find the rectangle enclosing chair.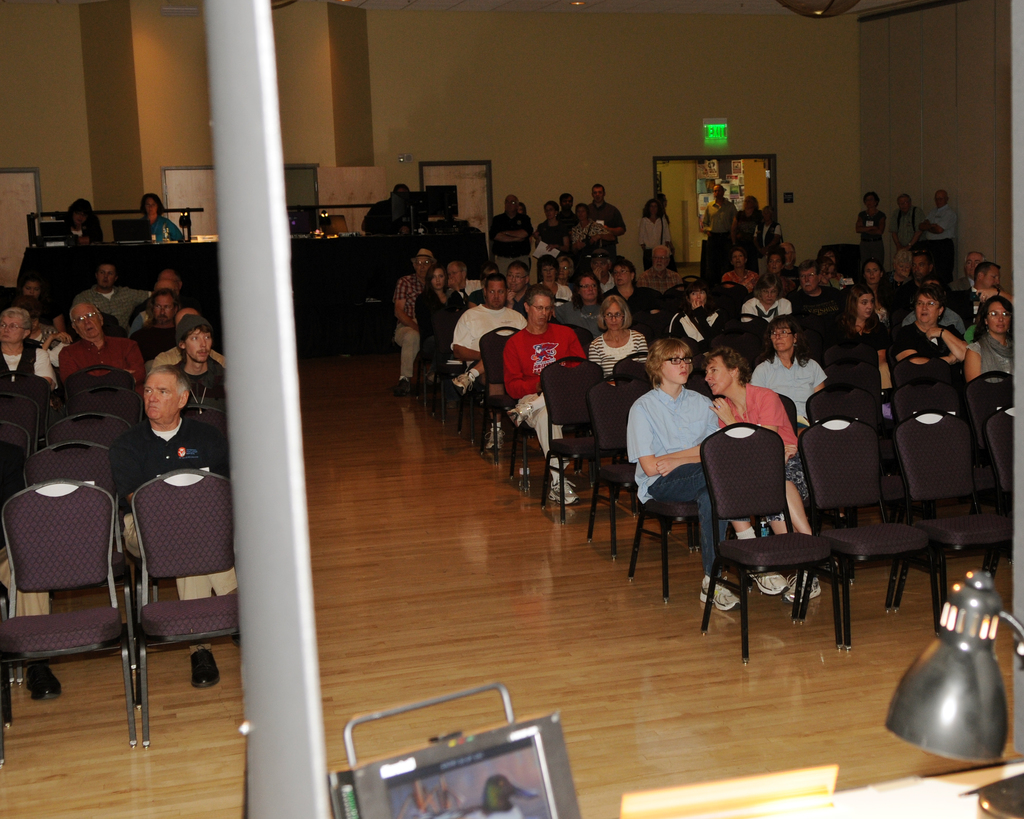
[x1=717, y1=314, x2=771, y2=367].
